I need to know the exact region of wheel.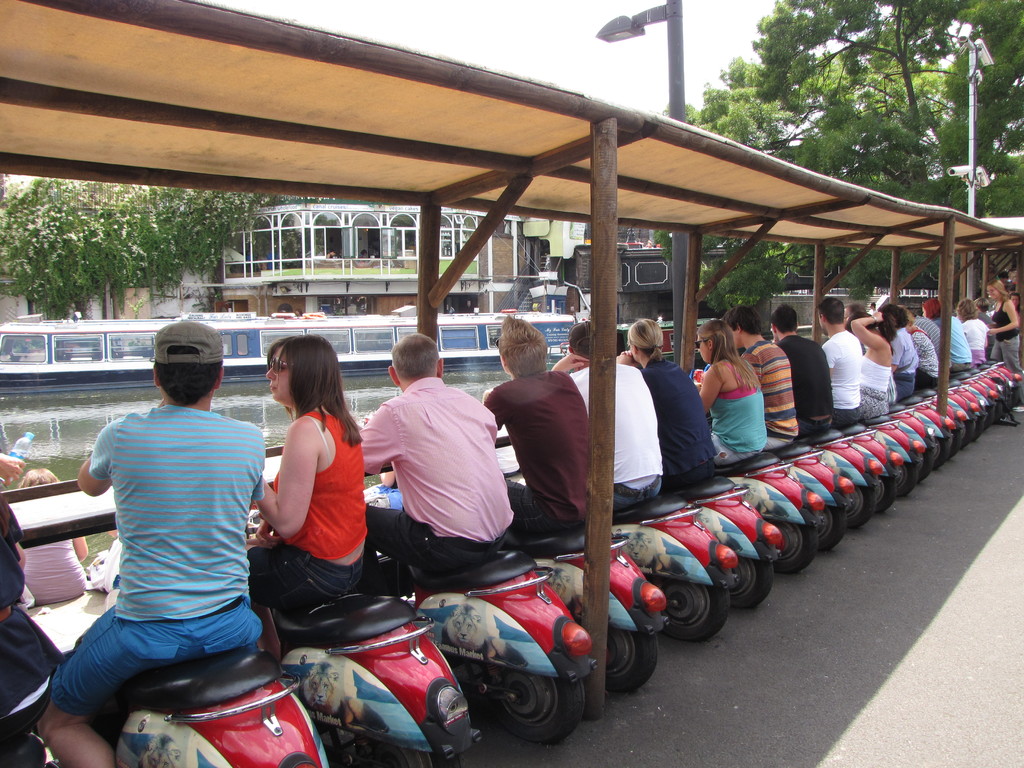
Region: BBox(472, 673, 579, 742).
